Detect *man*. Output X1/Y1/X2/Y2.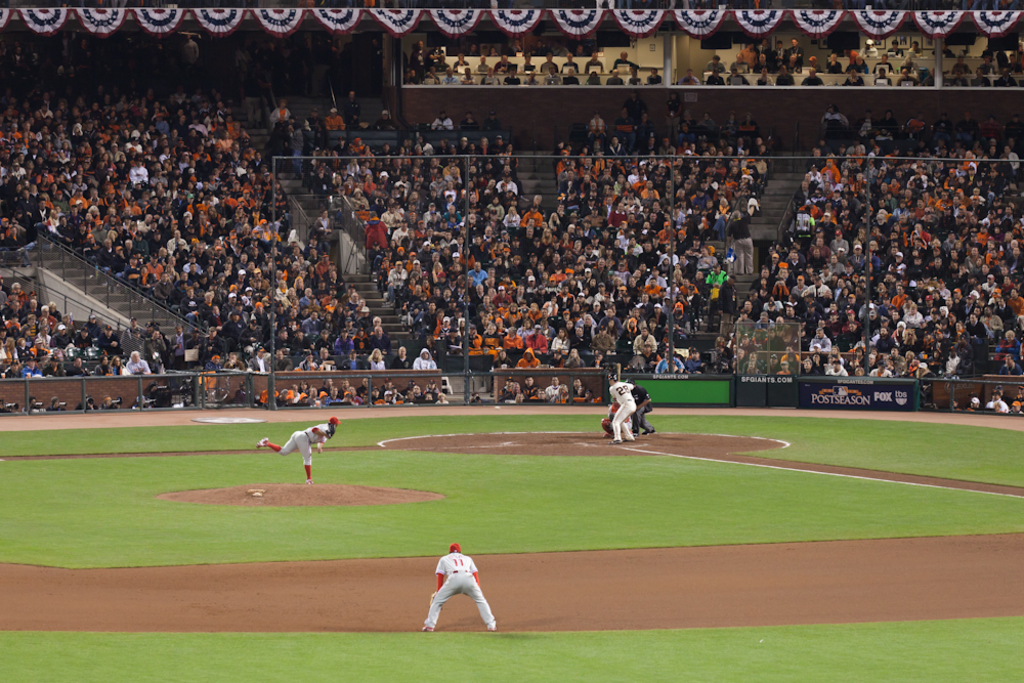
773/62/796/86.
